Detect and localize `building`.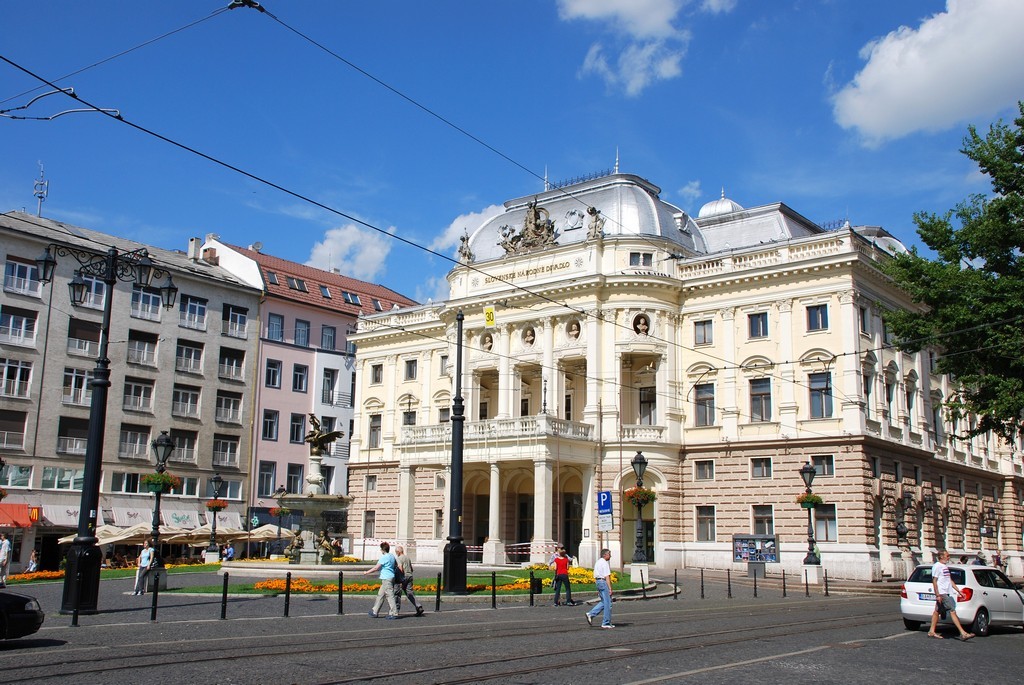
Localized at (348,158,1023,580).
